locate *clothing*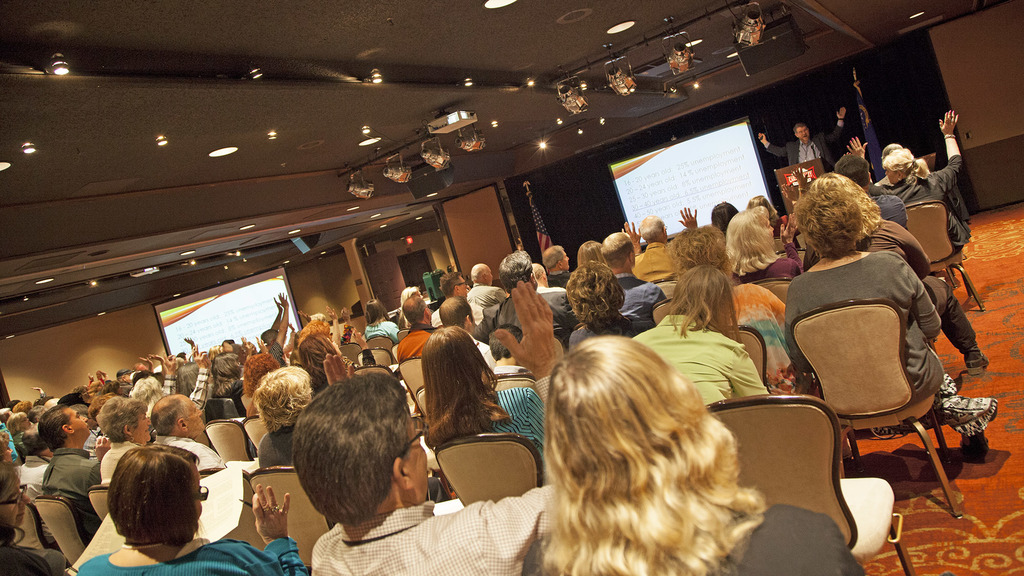
region(93, 445, 150, 495)
